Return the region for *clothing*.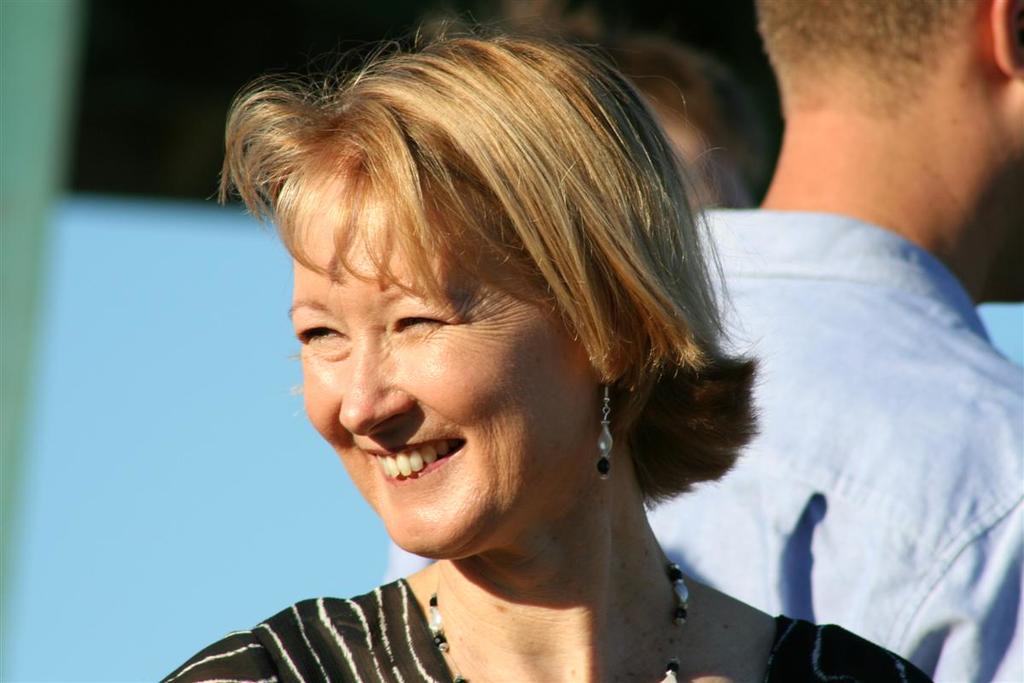
[146, 570, 927, 682].
